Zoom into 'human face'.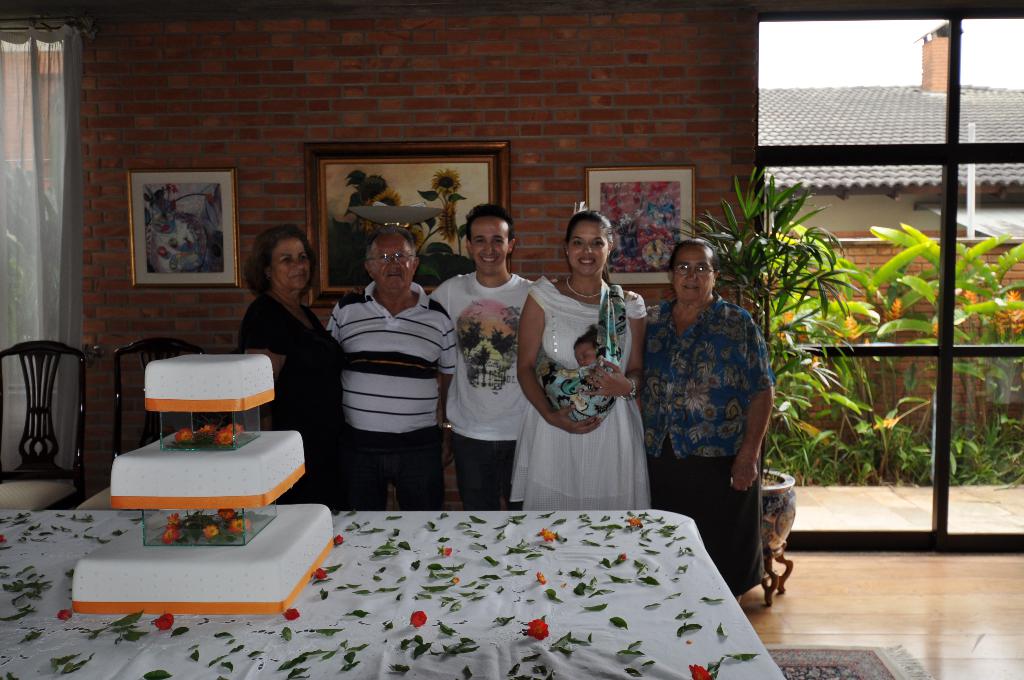
Zoom target: <region>366, 232, 412, 290</region>.
